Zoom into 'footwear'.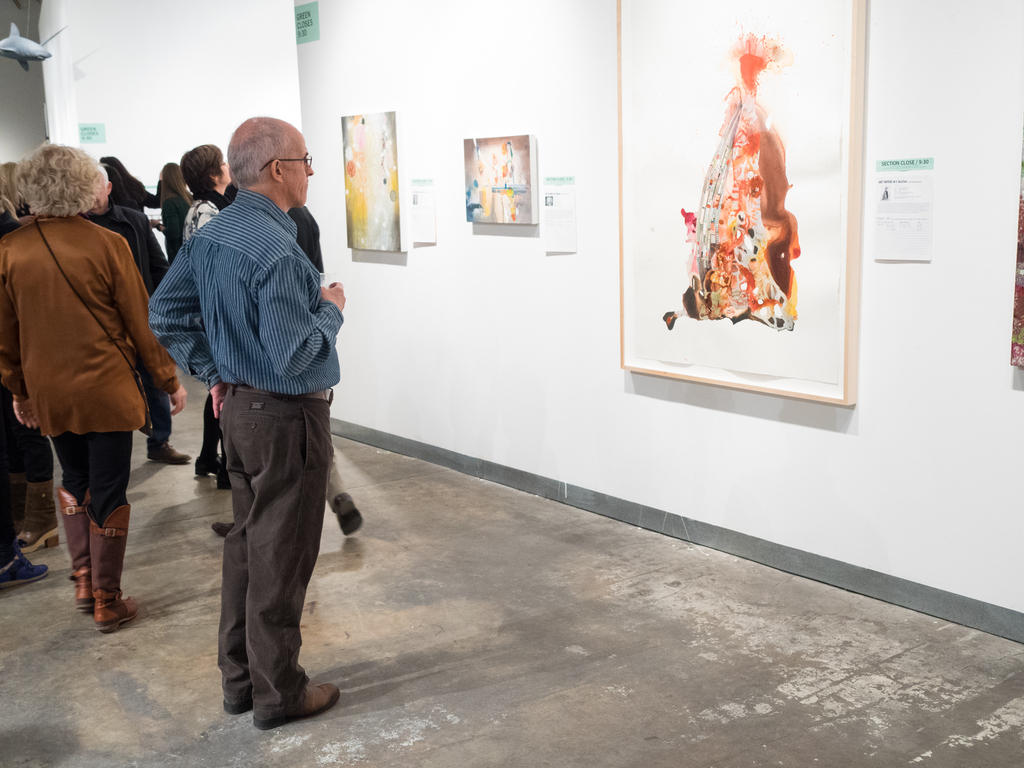
Zoom target: <bbox>331, 486, 362, 534</bbox>.
